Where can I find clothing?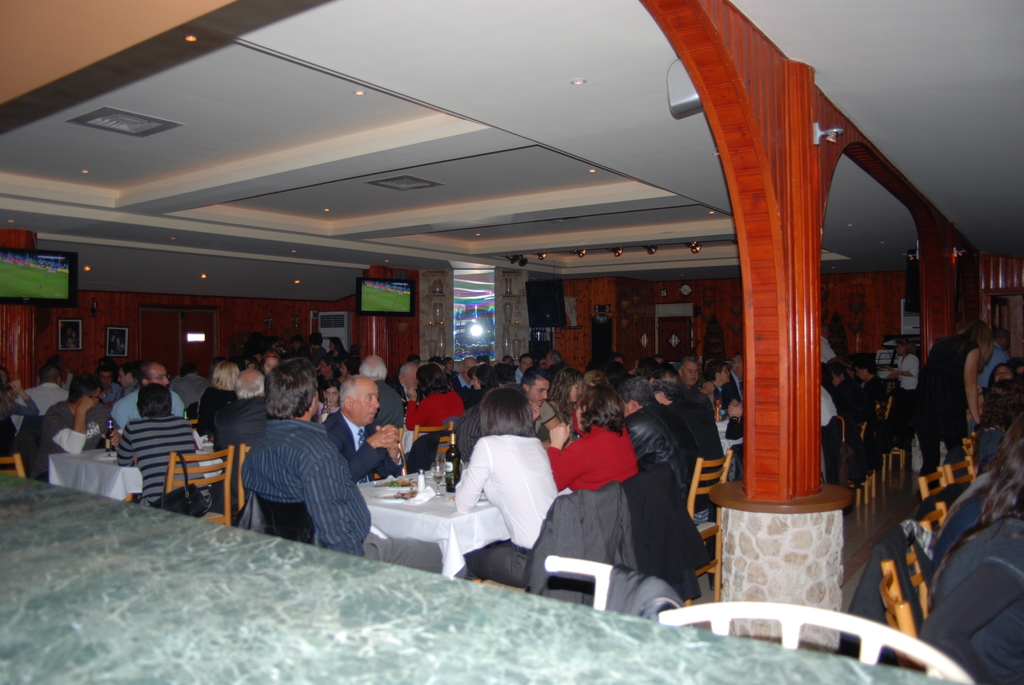
You can find it at detection(817, 384, 849, 435).
